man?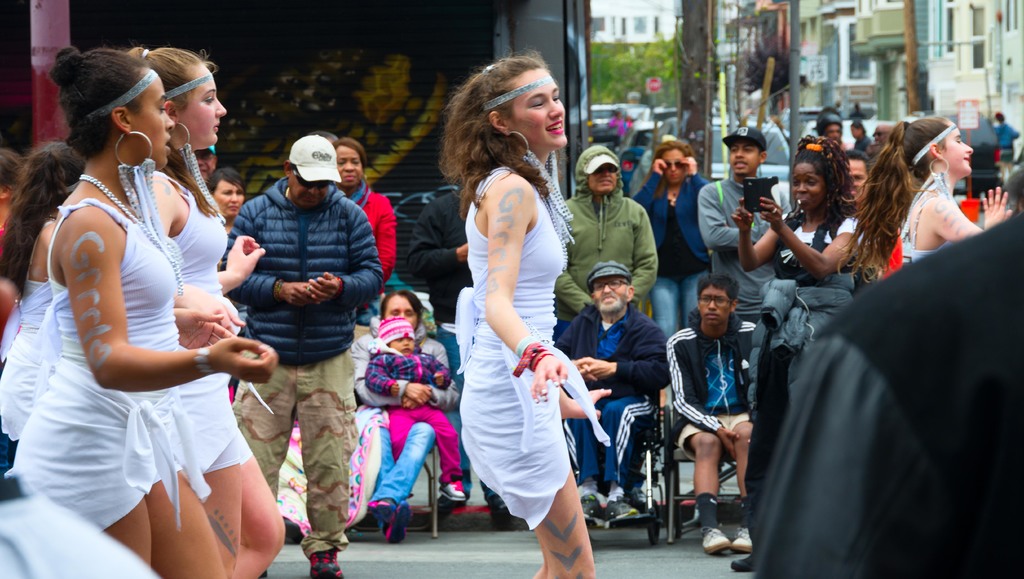
851:122:873:161
